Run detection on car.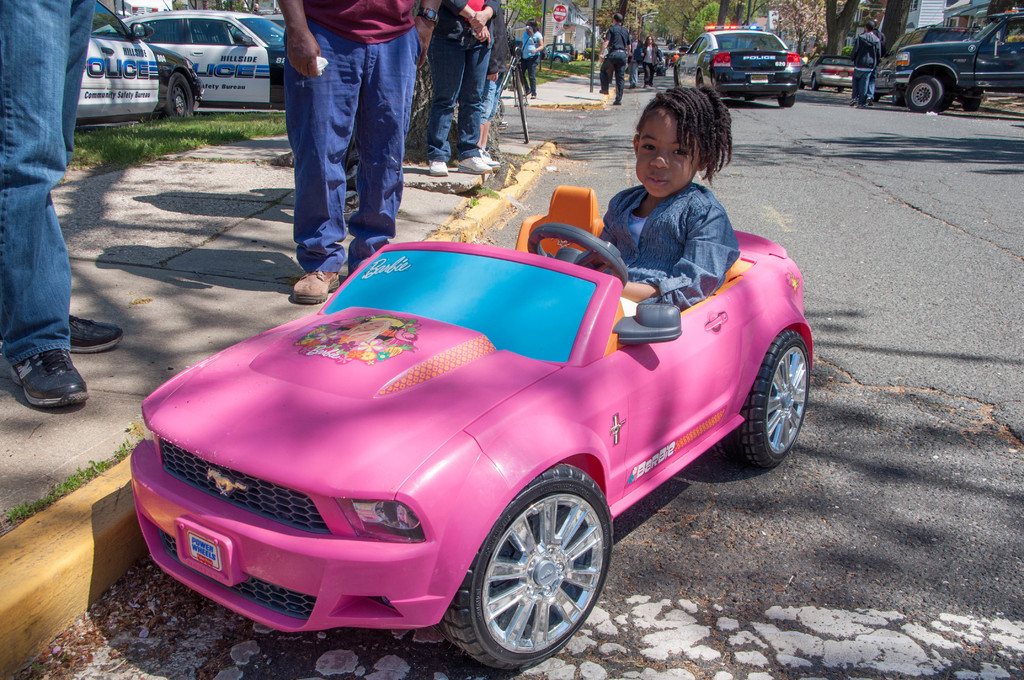
Result: left=874, top=26, right=981, bottom=103.
